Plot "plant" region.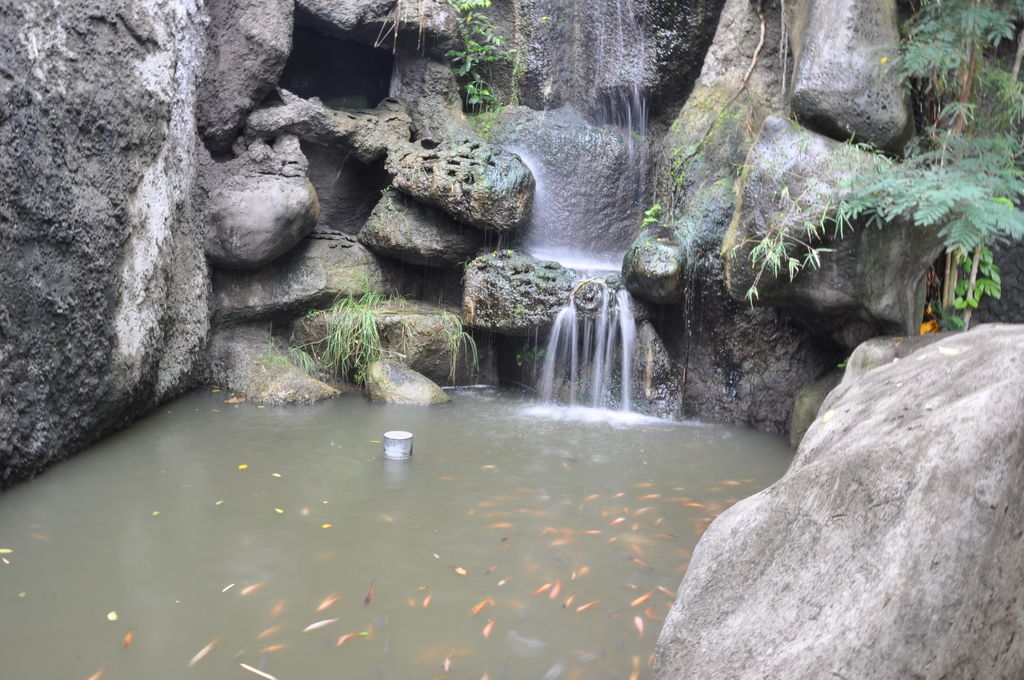
Plotted at [left=433, top=0, right=523, bottom=126].
